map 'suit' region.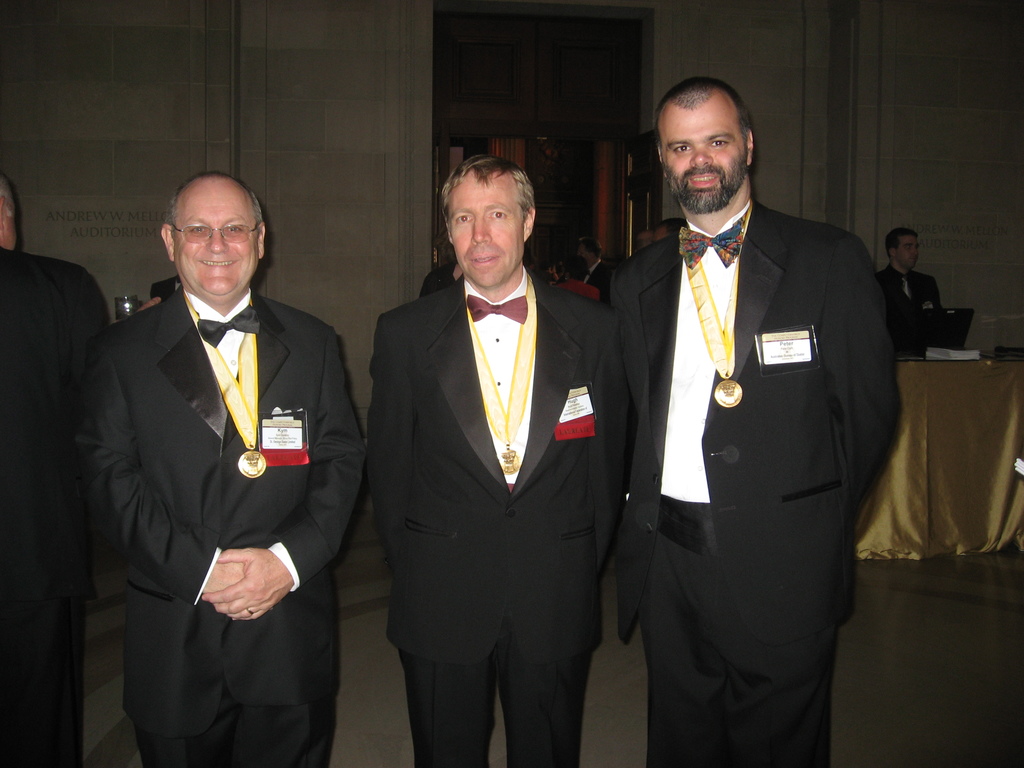
Mapped to Rect(605, 192, 902, 767).
